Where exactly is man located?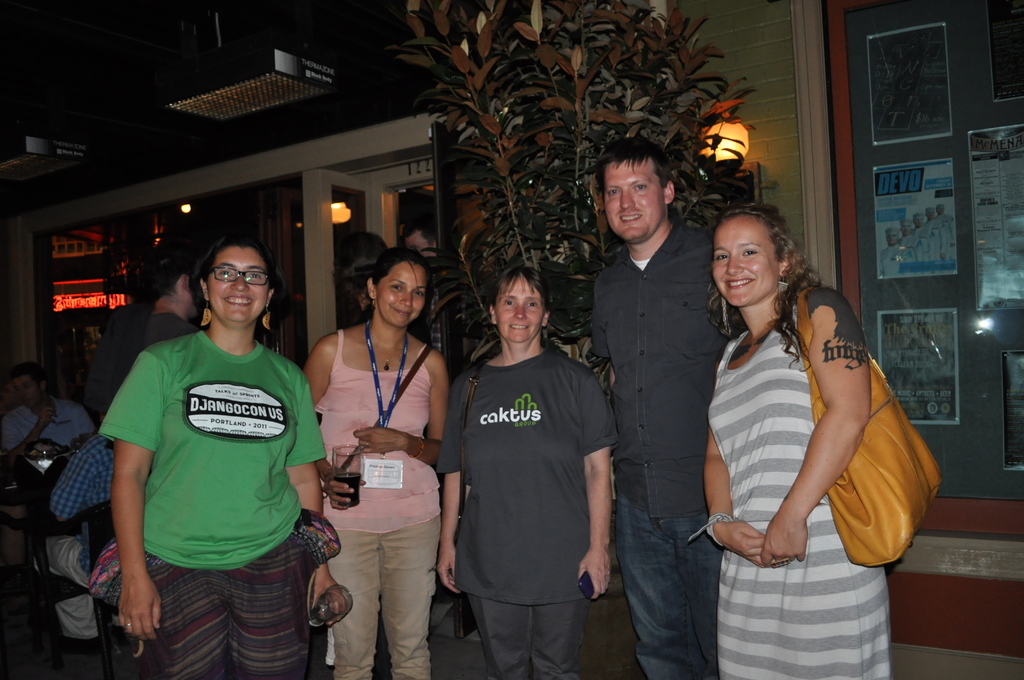
Its bounding box is rect(37, 429, 116, 650).
